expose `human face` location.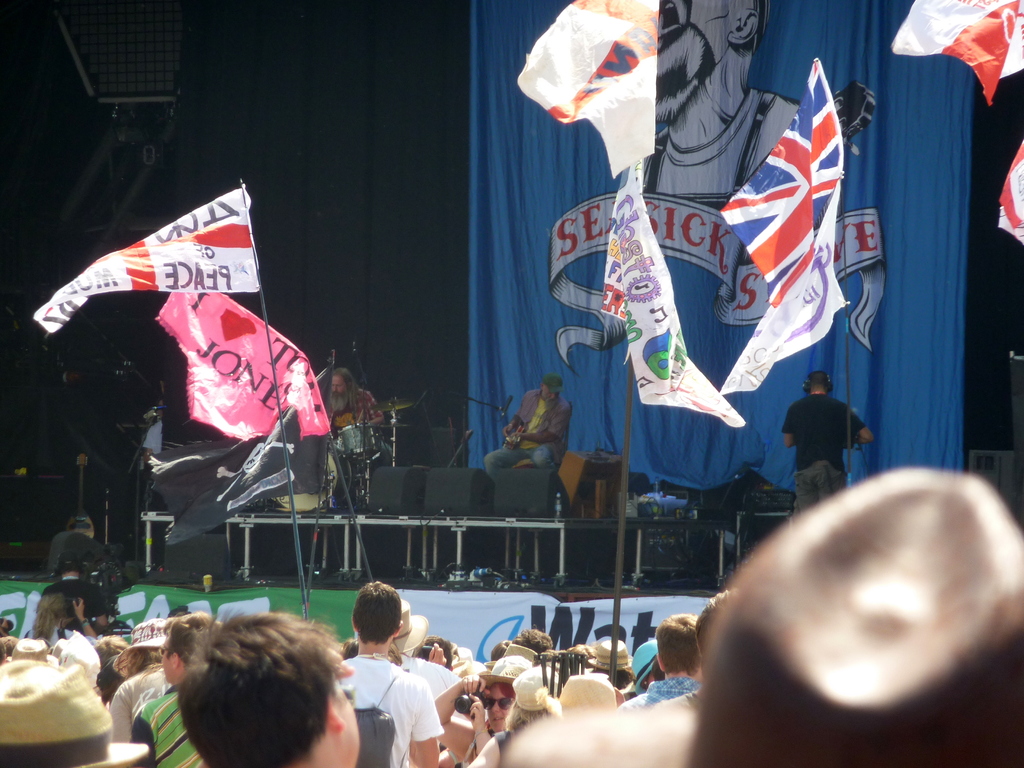
Exposed at BBox(331, 376, 346, 404).
